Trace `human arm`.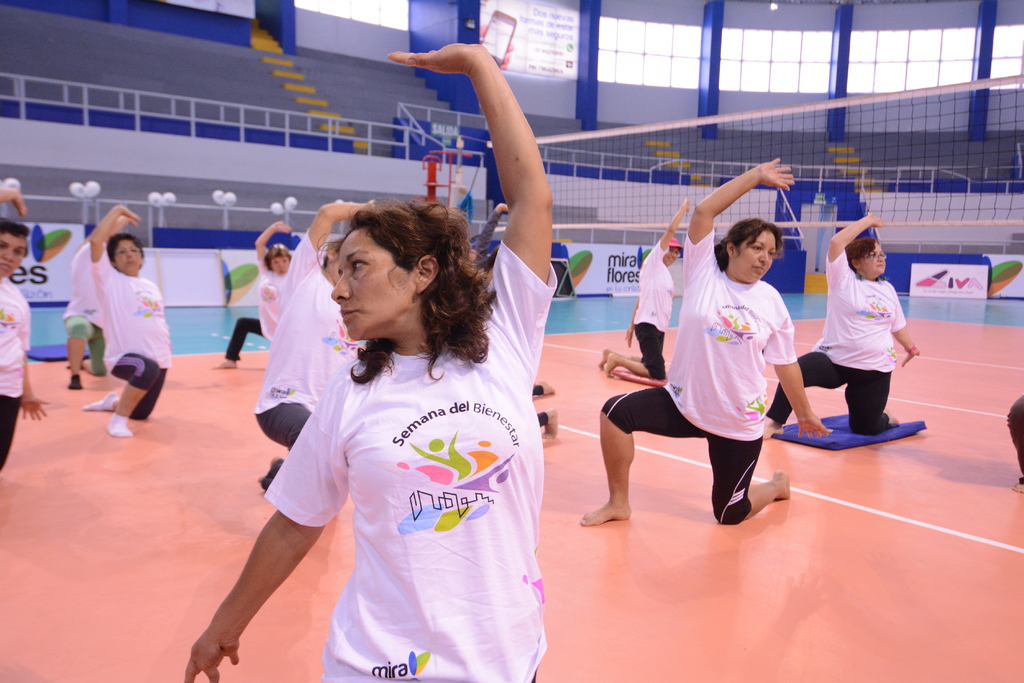
Traced to bbox=[0, 181, 29, 214].
